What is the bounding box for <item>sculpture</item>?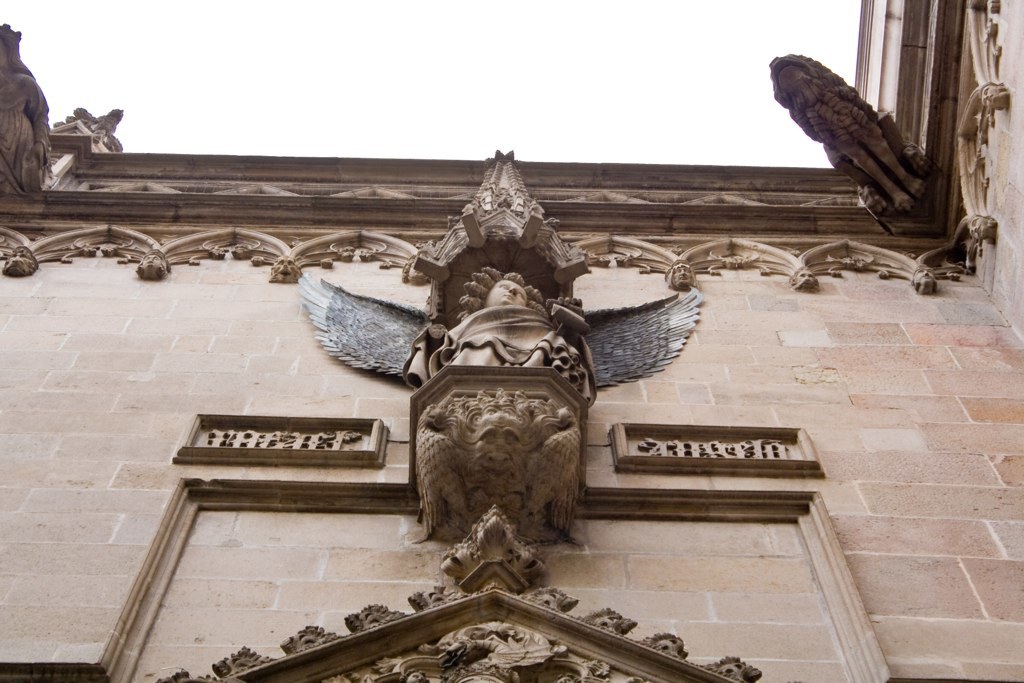
region(765, 50, 931, 209).
